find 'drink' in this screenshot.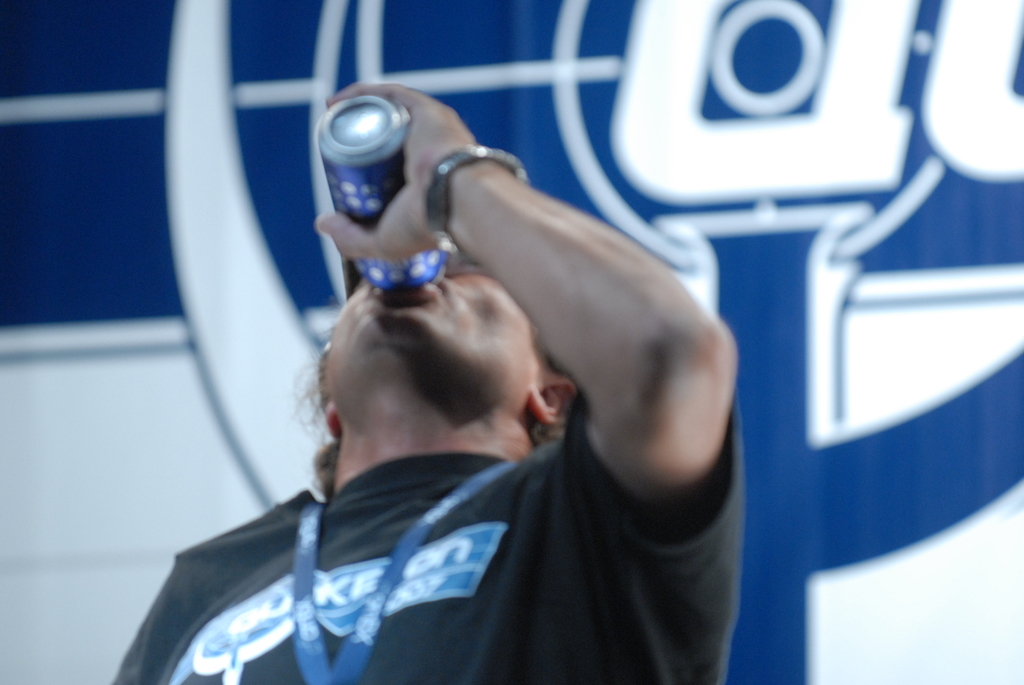
The bounding box for 'drink' is 319, 87, 452, 292.
